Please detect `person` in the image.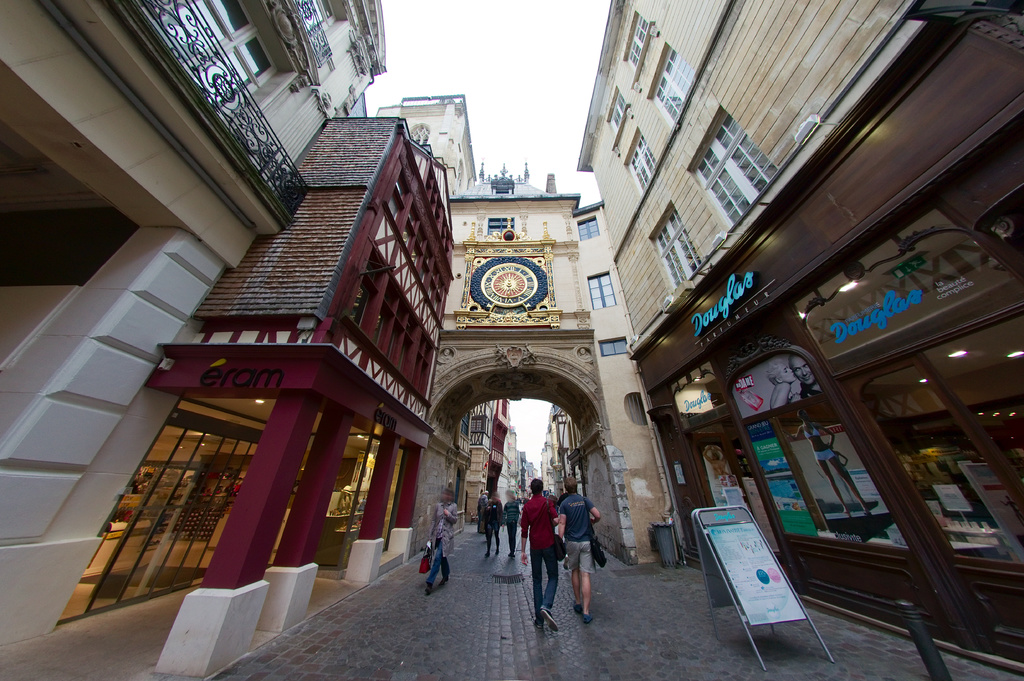
829,449,851,467.
